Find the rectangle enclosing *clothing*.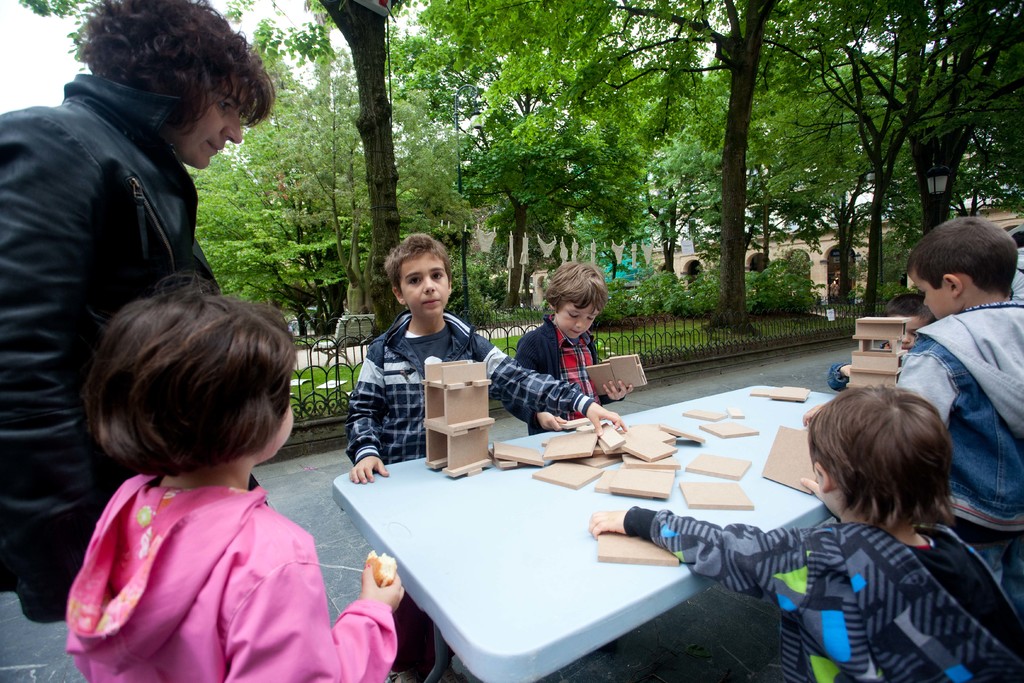
342/309/602/463.
